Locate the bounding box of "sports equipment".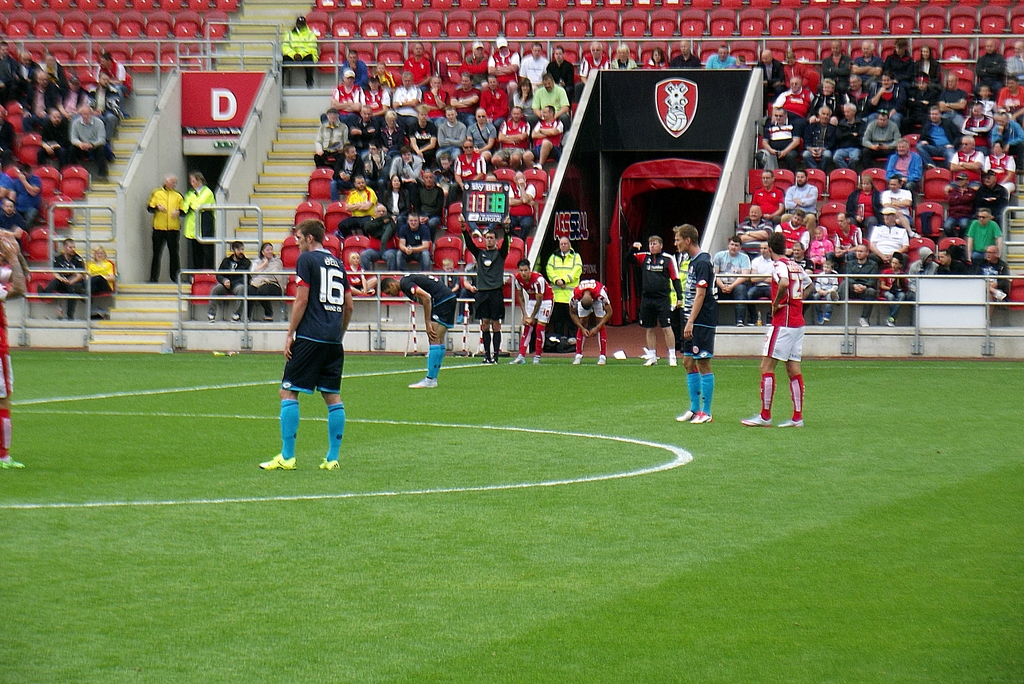
Bounding box: <box>254,450,296,466</box>.
